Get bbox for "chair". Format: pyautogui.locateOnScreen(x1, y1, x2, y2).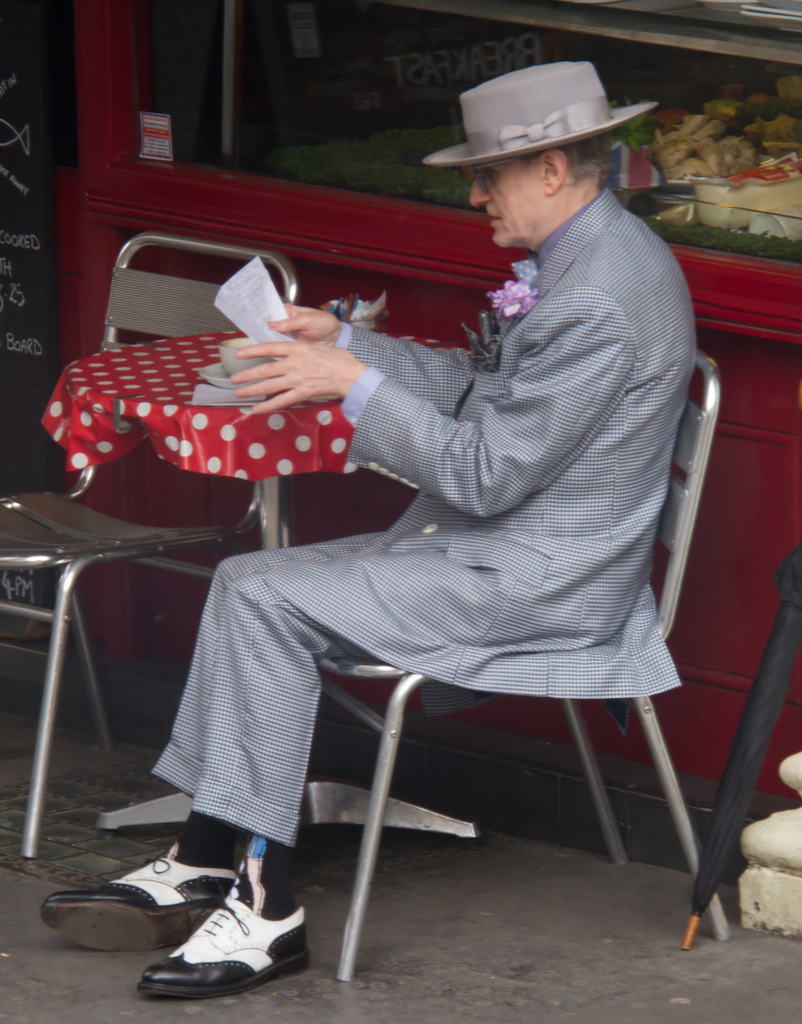
pyautogui.locateOnScreen(297, 344, 735, 987).
